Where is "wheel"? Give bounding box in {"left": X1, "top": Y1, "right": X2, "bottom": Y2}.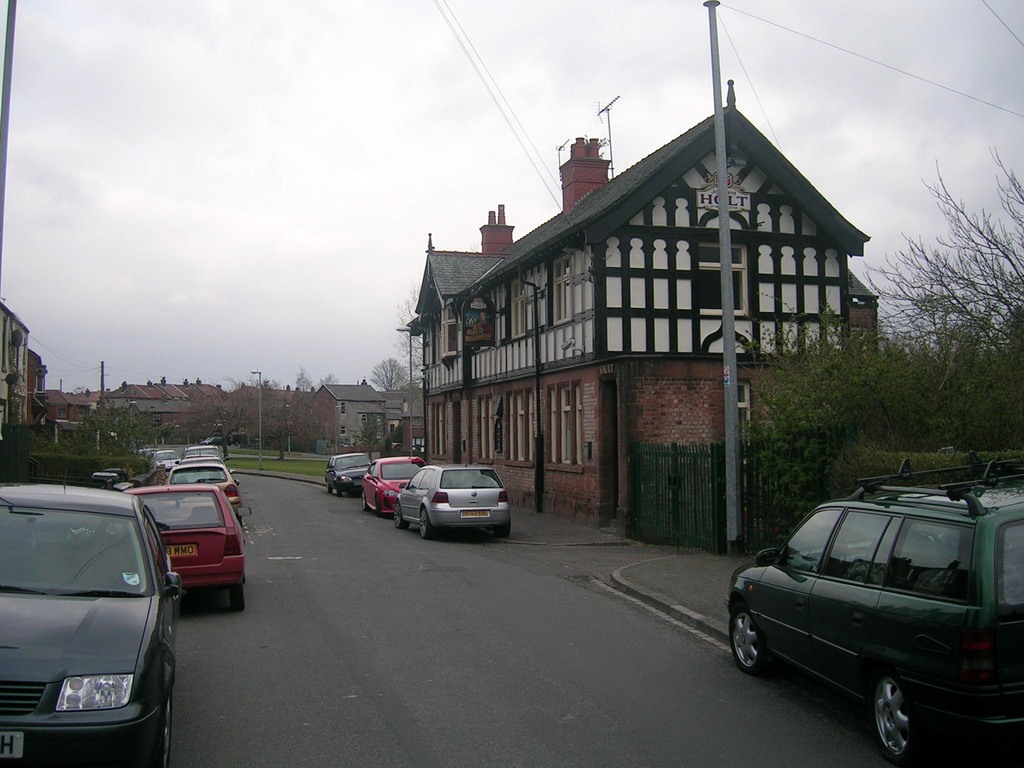
{"left": 230, "top": 586, "right": 246, "bottom": 611}.
